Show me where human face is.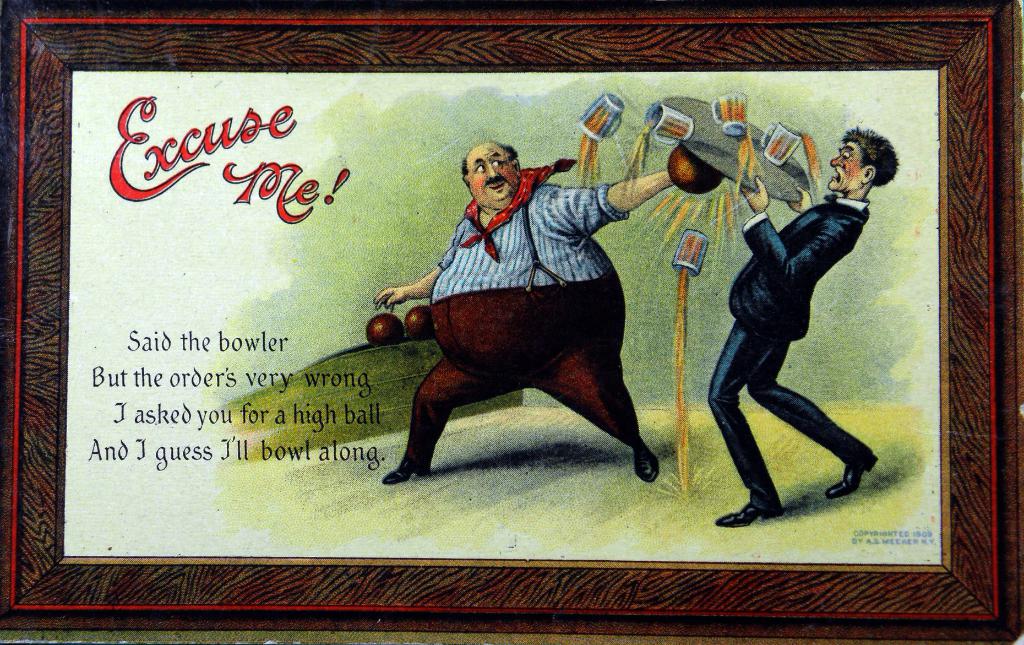
human face is at crop(831, 140, 876, 193).
